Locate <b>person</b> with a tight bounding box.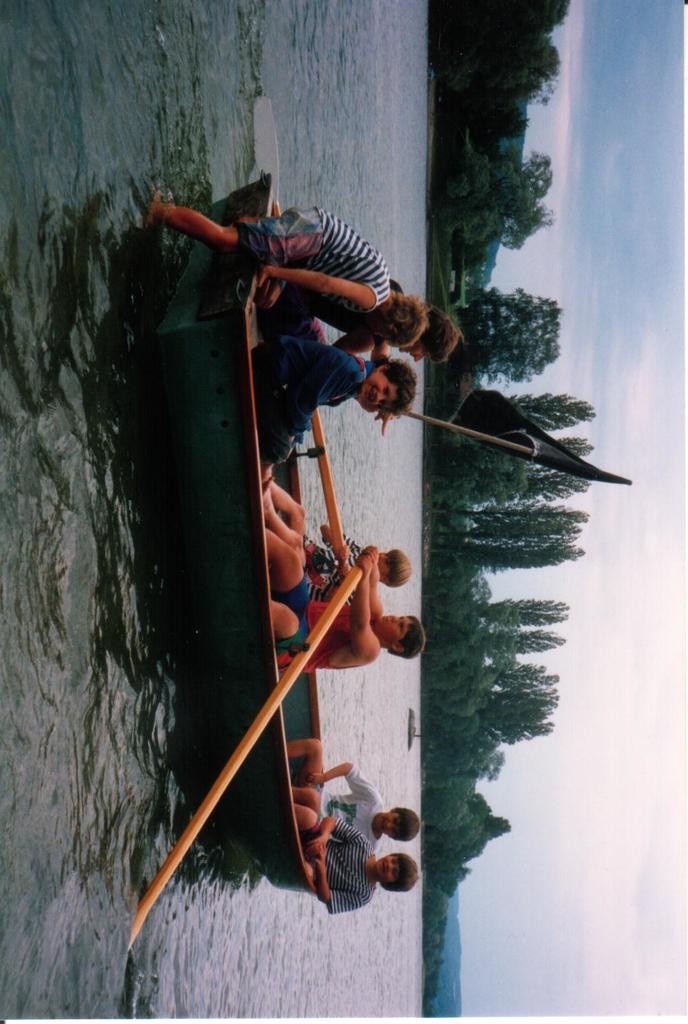
<bbox>288, 734, 421, 846</bbox>.
